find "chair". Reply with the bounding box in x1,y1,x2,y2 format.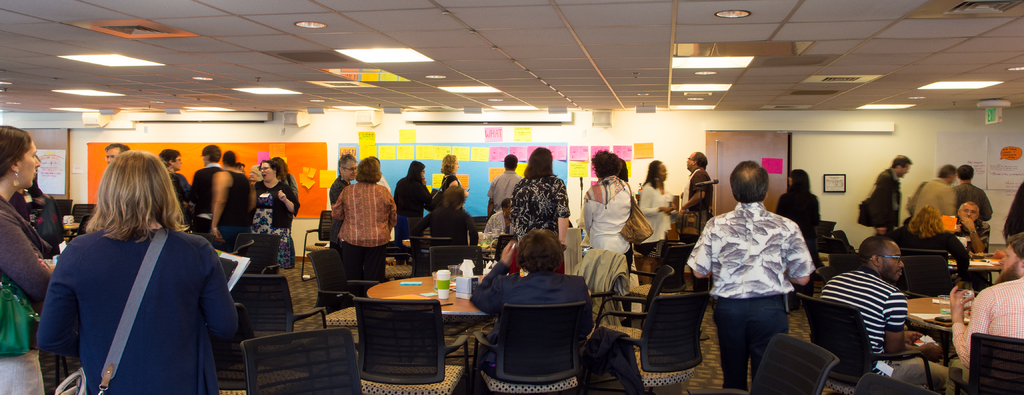
834,230,860,250.
